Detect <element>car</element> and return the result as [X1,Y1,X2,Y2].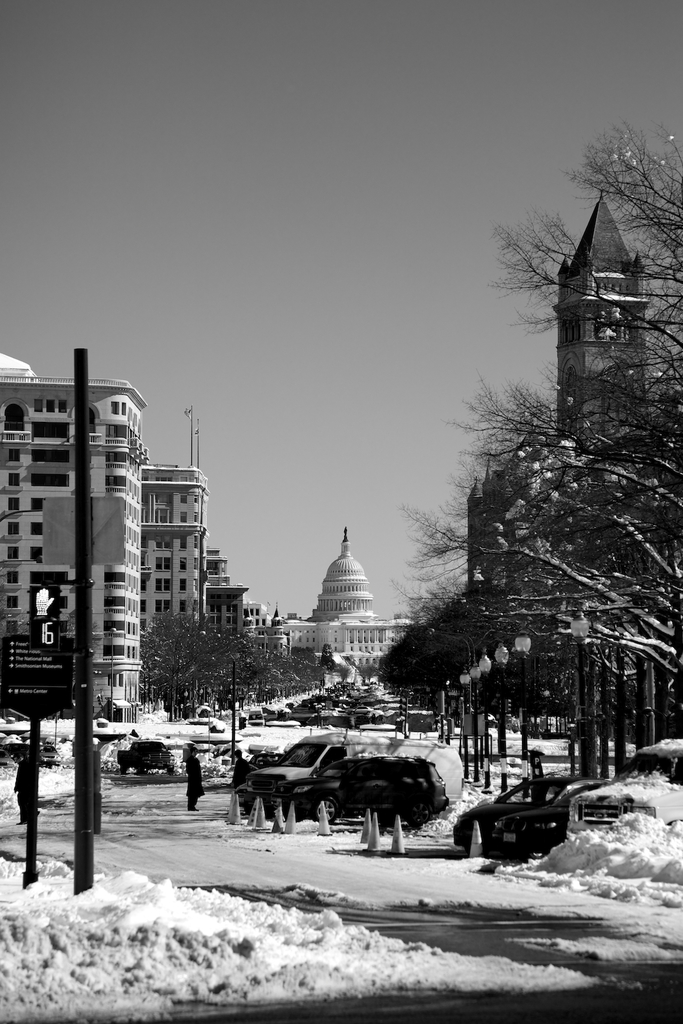
[243,732,465,806].
